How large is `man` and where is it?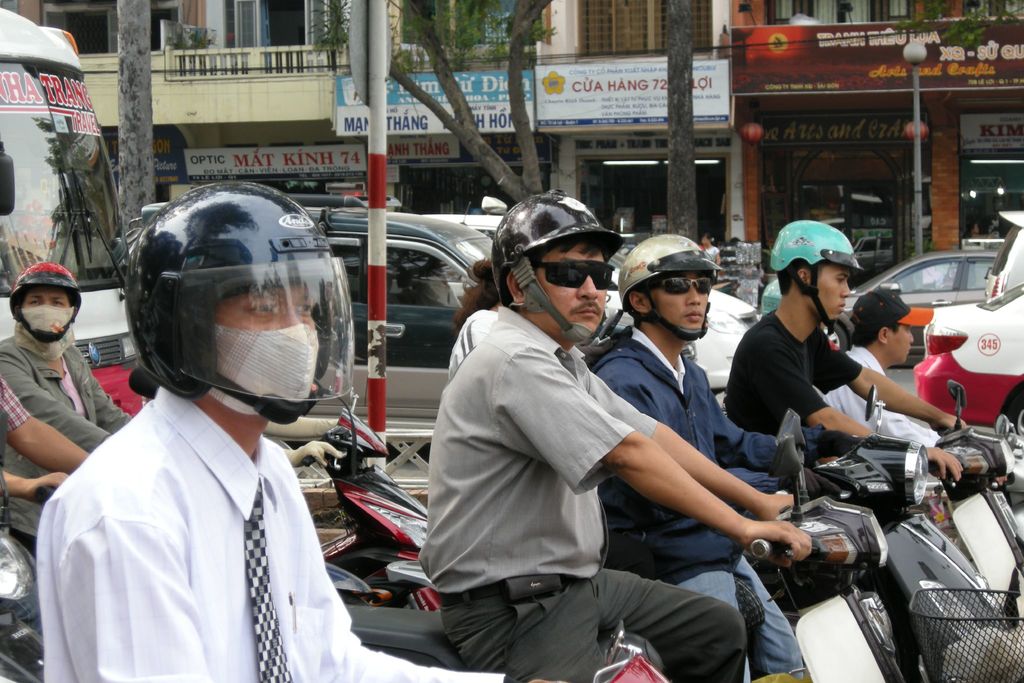
Bounding box: pyautogui.locateOnScreen(422, 193, 811, 682).
